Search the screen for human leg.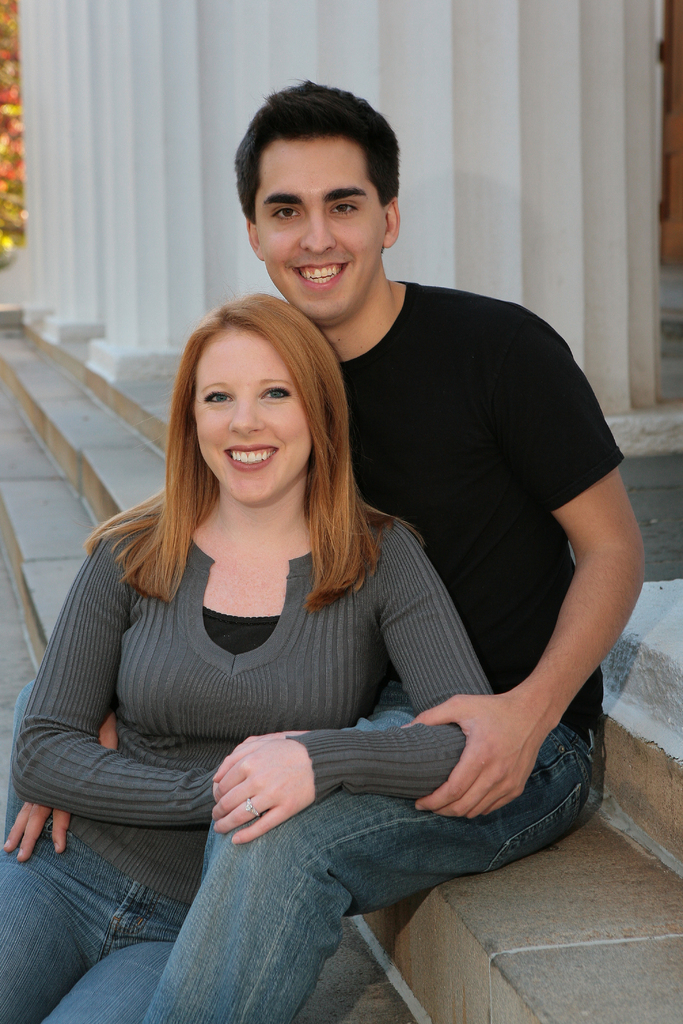
Found at Rect(148, 680, 593, 1023).
